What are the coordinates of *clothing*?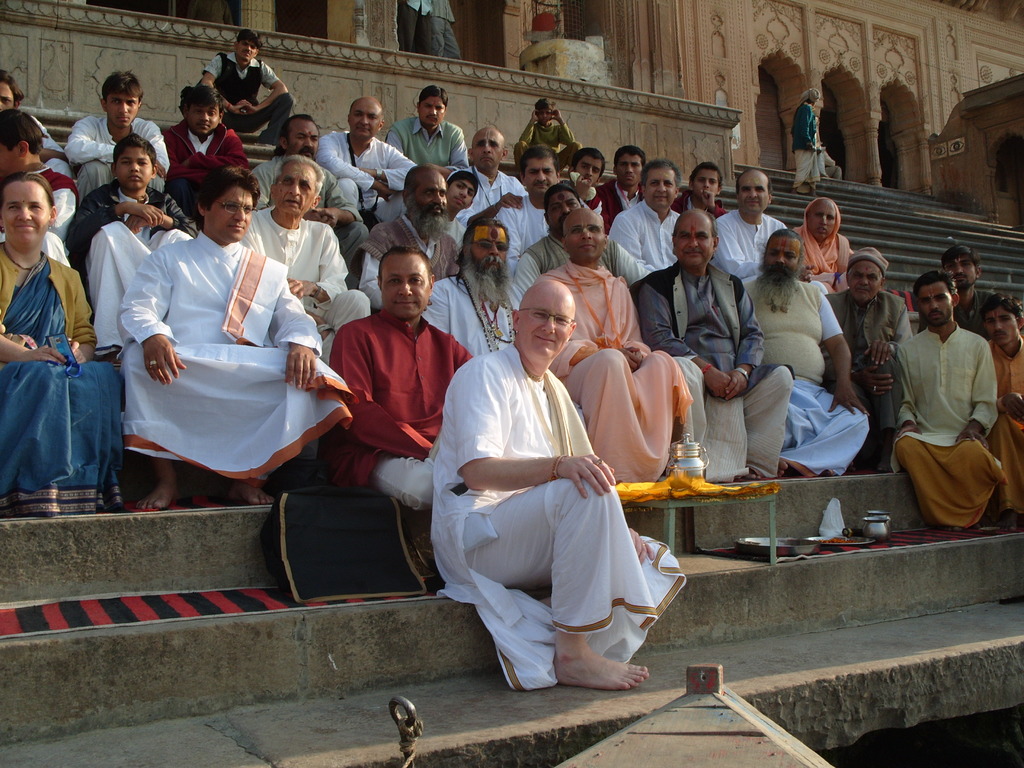
l=381, t=95, r=465, b=180.
